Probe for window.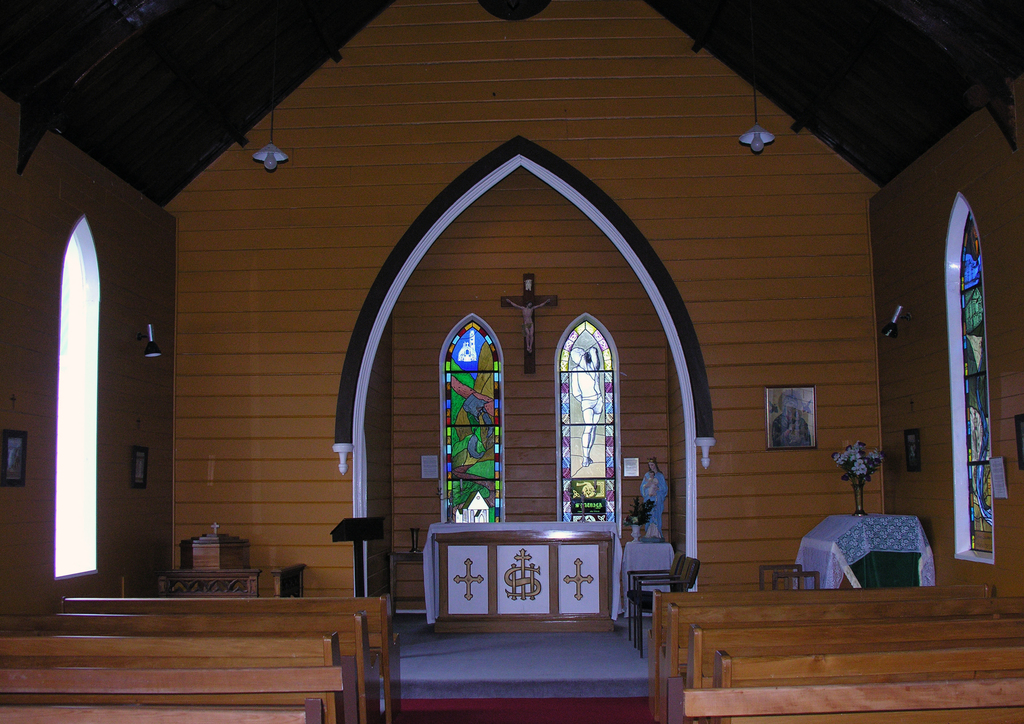
Probe result: [552,278,627,531].
